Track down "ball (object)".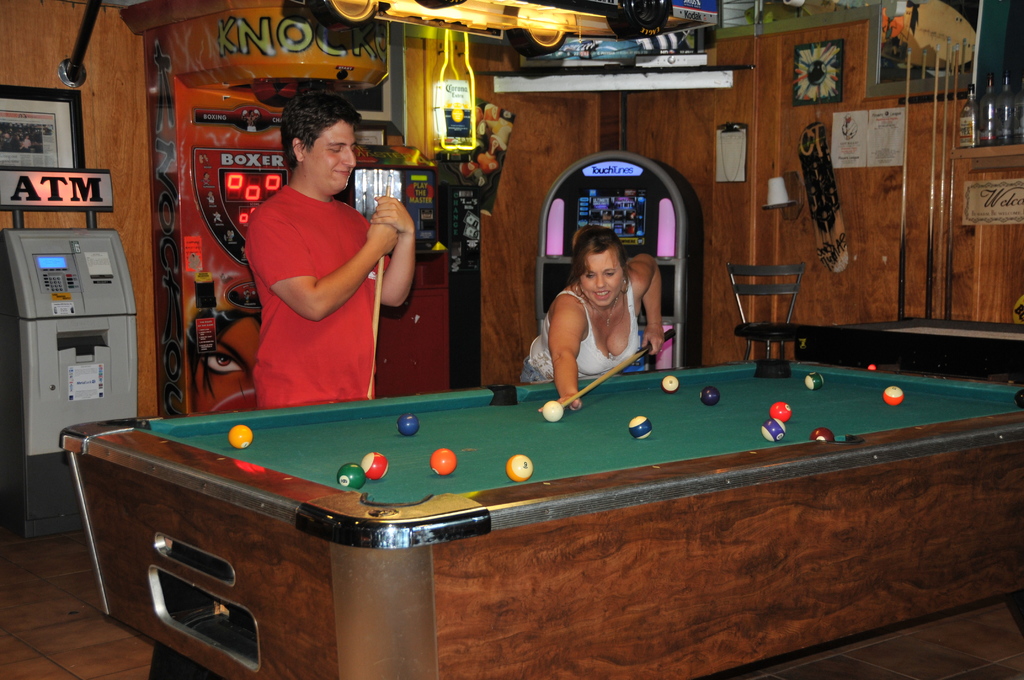
Tracked to x1=543 y1=400 x2=561 y2=419.
